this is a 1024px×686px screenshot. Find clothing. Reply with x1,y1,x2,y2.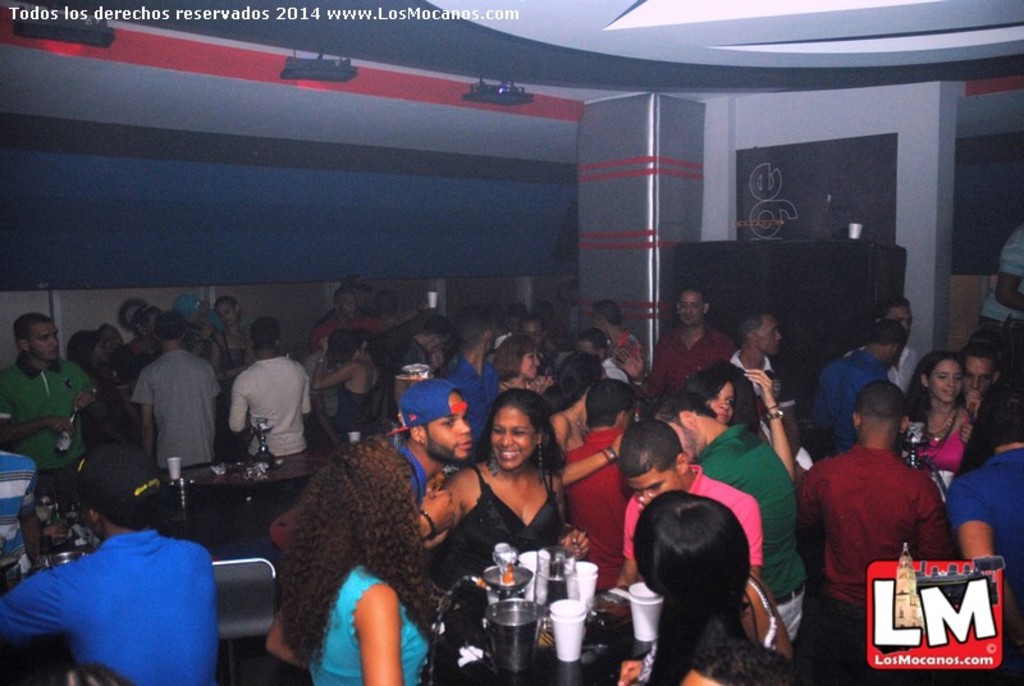
335,360,380,451.
